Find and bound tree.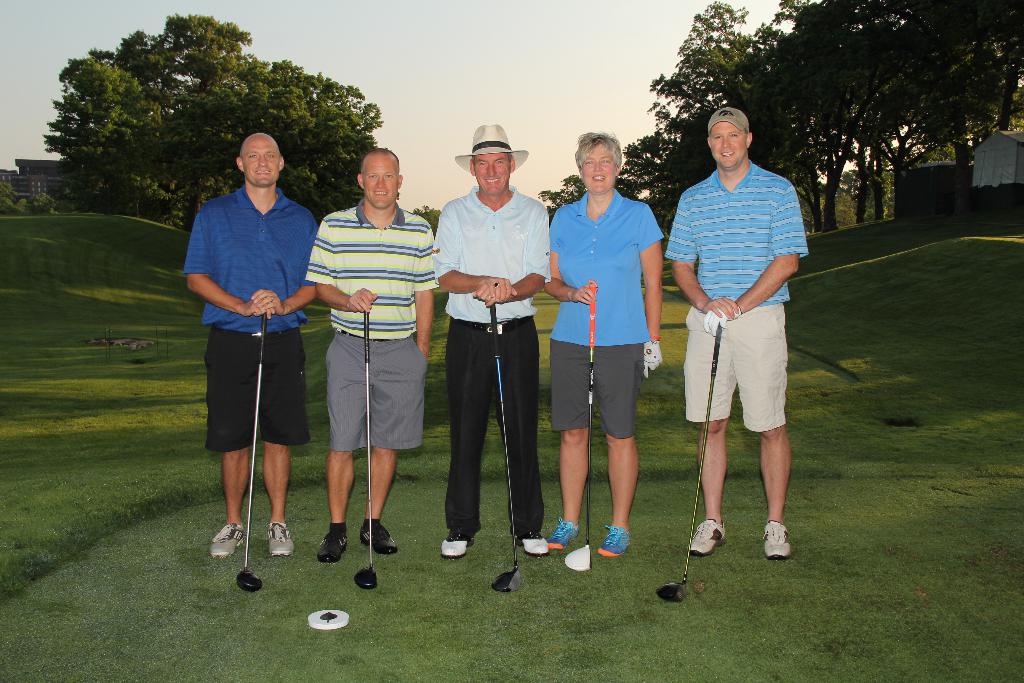
Bound: (4, 163, 59, 220).
